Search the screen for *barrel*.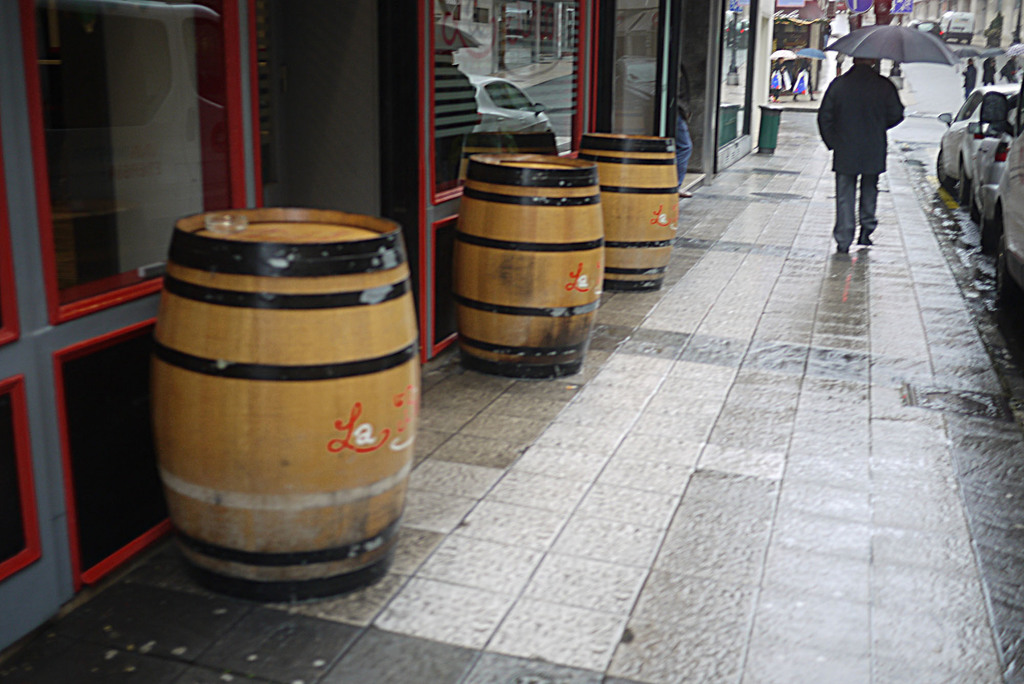
Found at box=[454, 152, 605, 380].
